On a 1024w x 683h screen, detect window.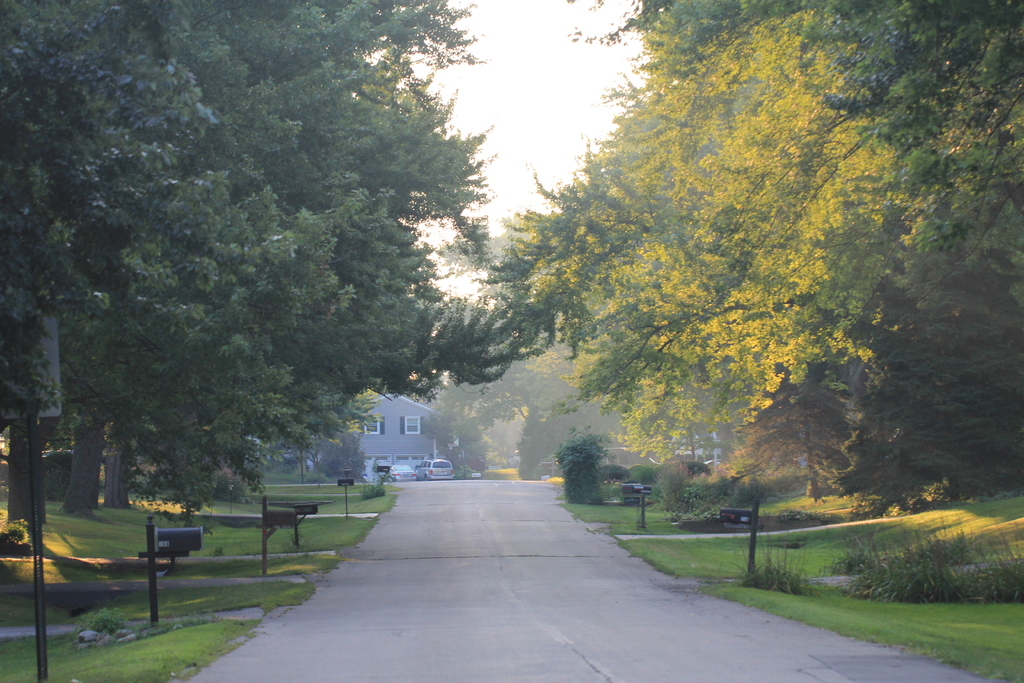
rect(429, 460, 453, 470).
